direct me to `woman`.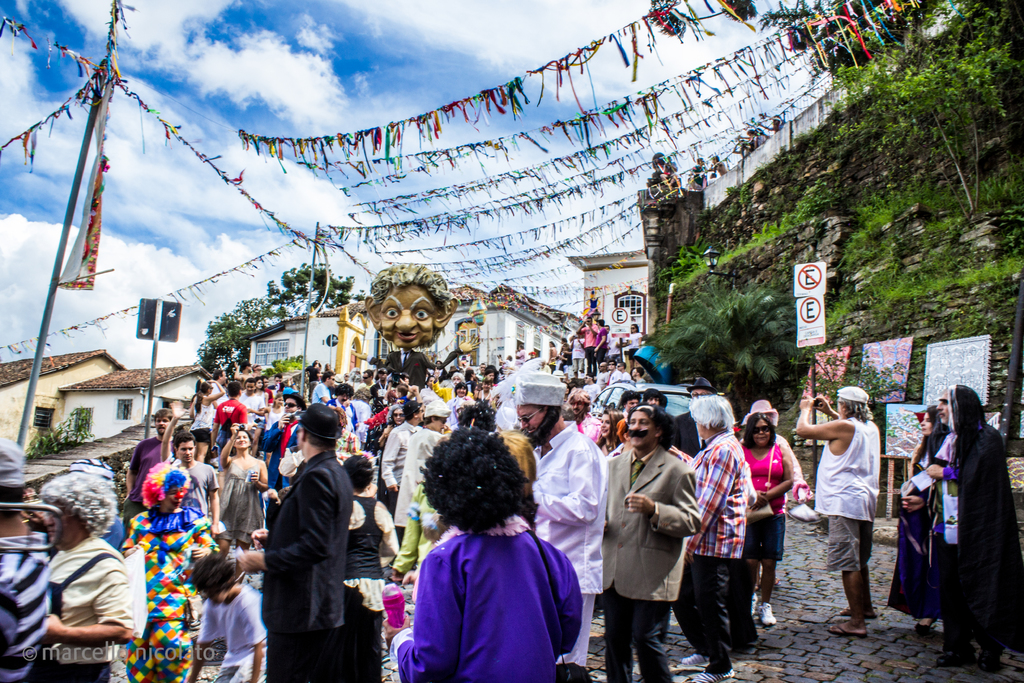
Direction: 886,402,950,635.
